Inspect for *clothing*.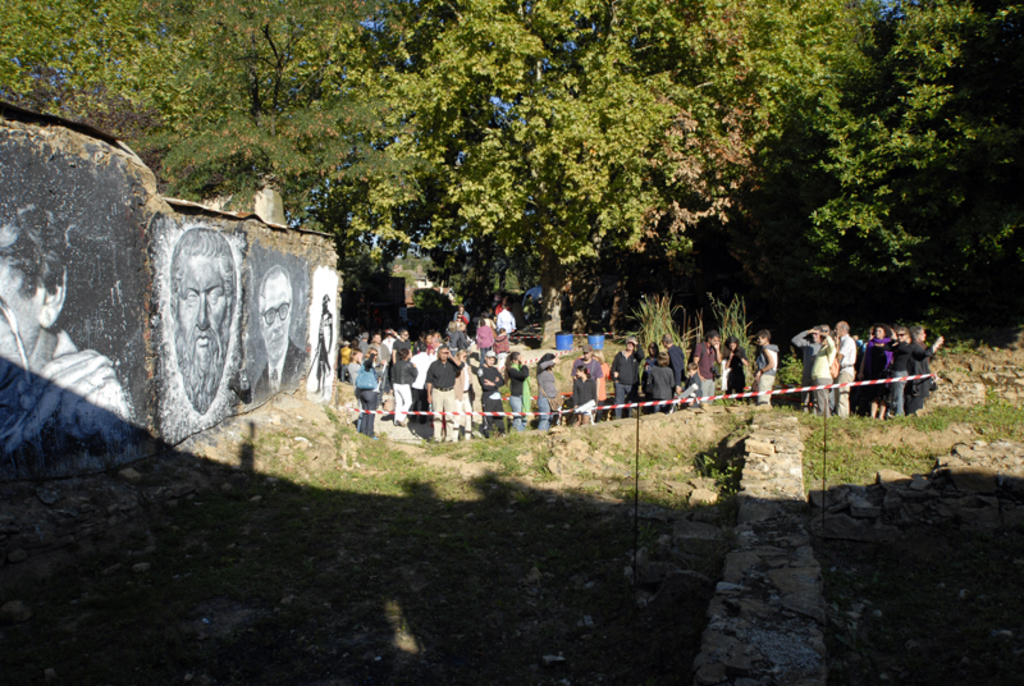
Inspection: Rect(535, 356, 562, 429).
